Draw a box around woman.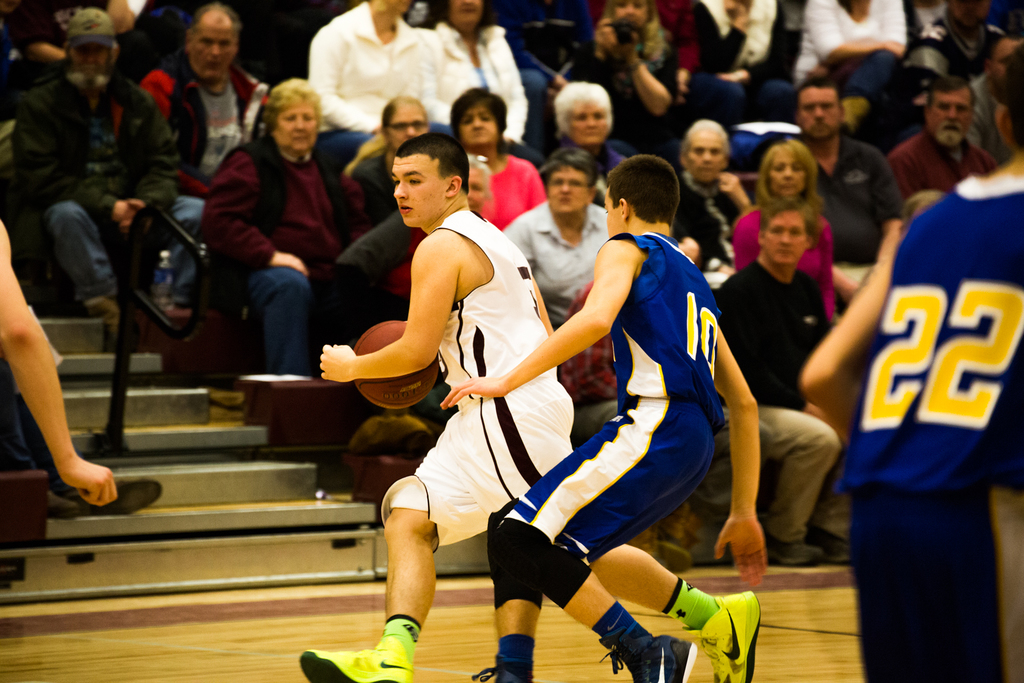
[left=343, top=94, right=444, bottom=228].
